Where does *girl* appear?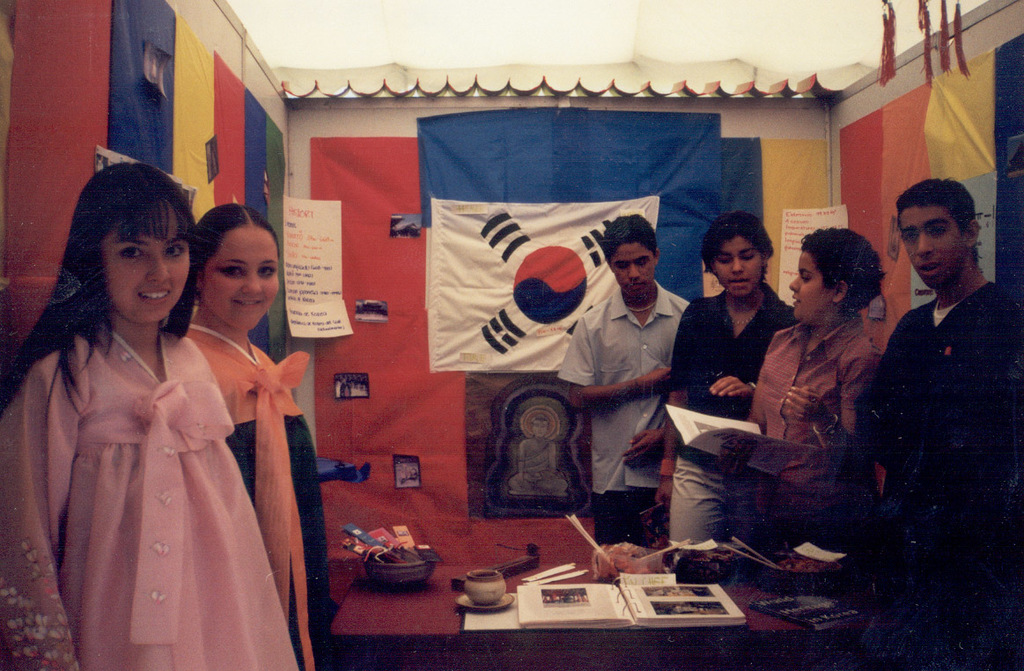
Appears at rect(189, 202, 328, 670).
